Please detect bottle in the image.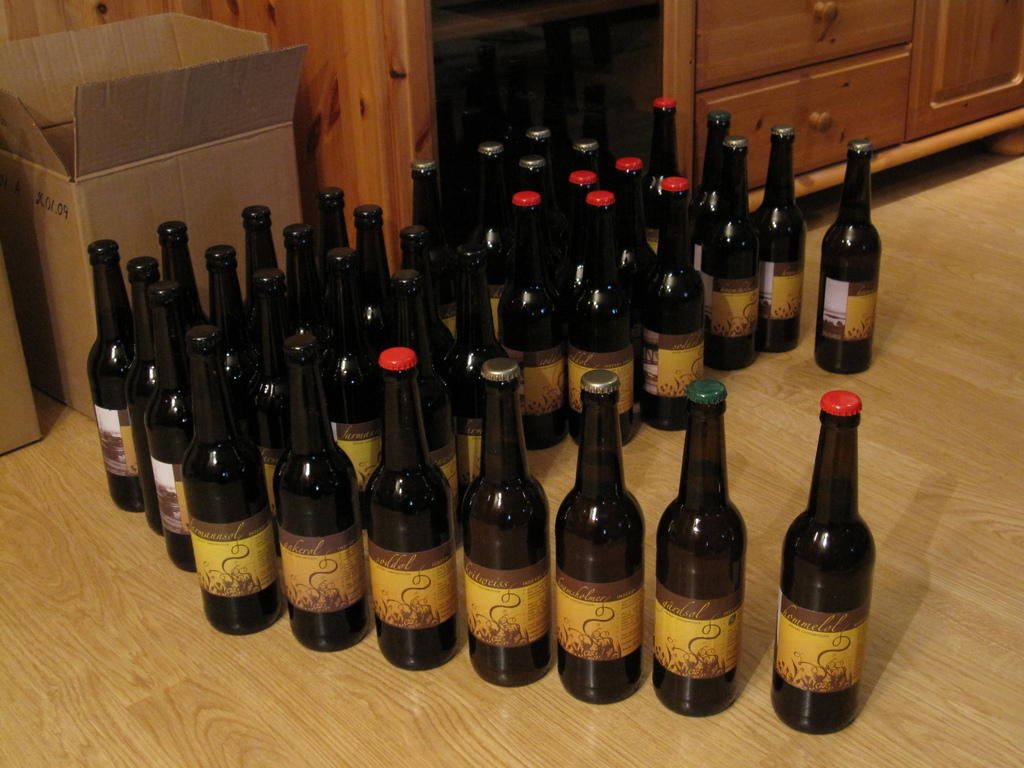
box=[285, 223, 337, 353].
